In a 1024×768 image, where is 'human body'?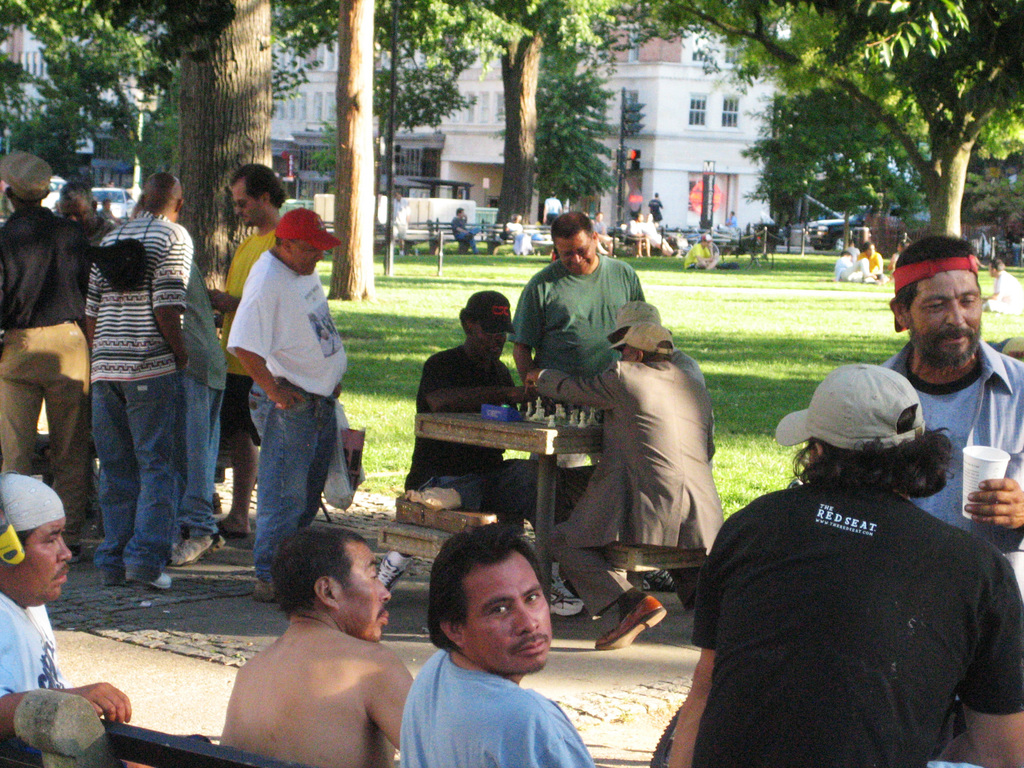
[left=0, top=471, right=131, bottom=733].
